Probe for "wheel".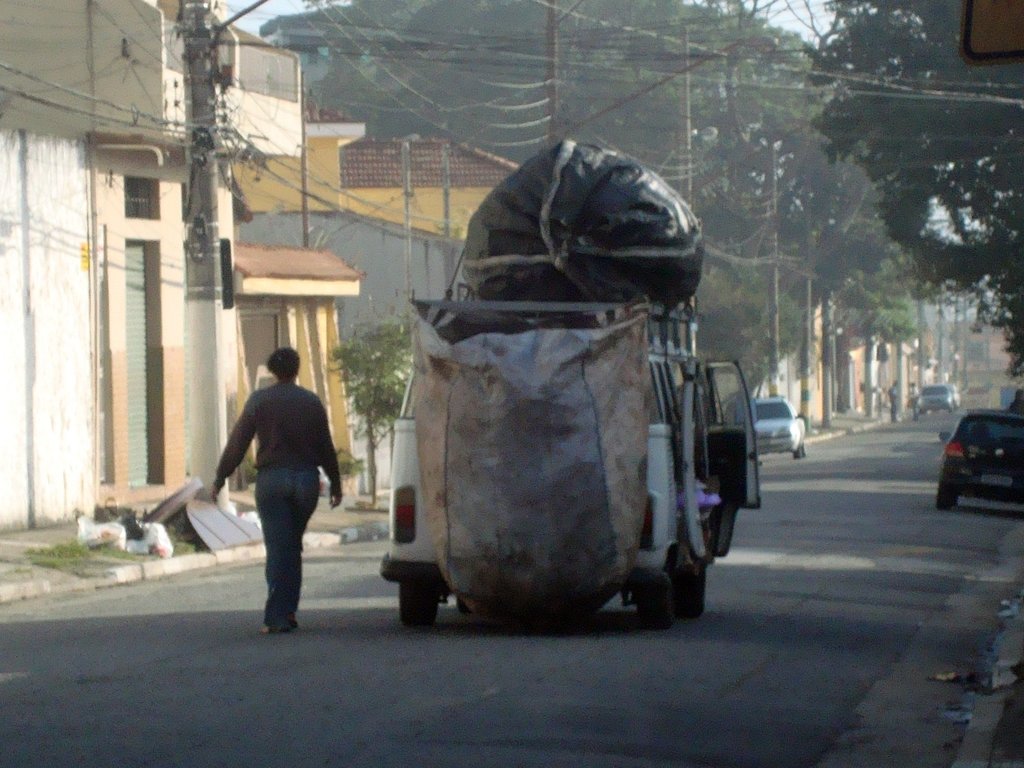
Probe result: 949, 408, 955, 415.
